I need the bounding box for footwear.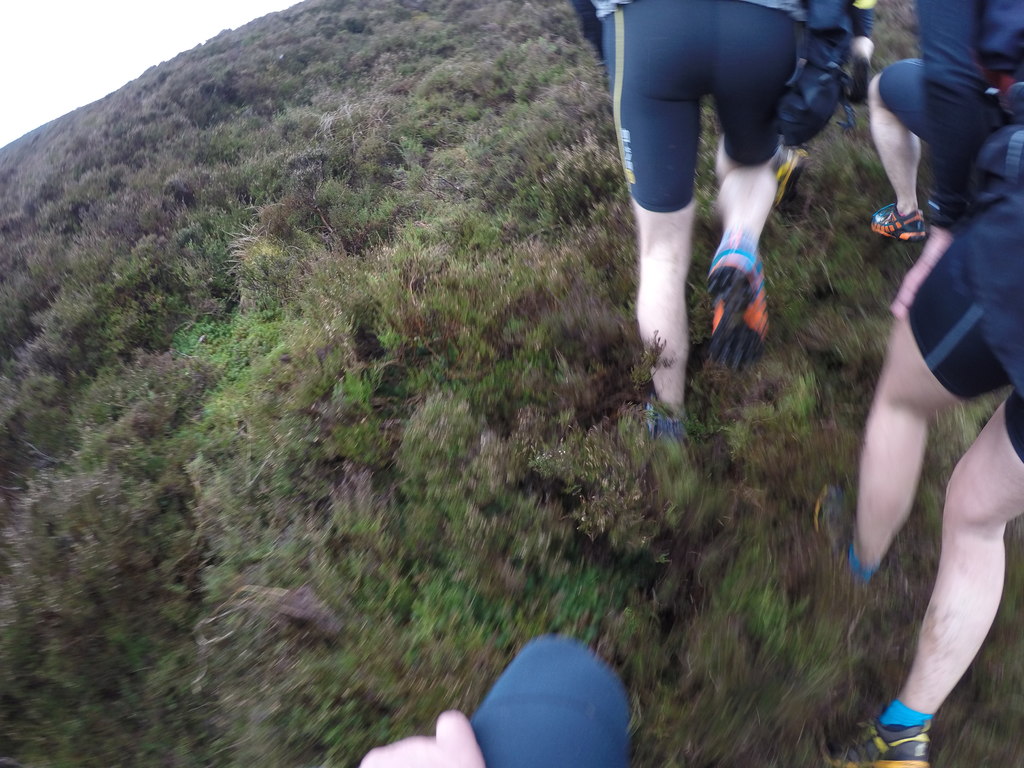
Here it is: x1=717 y1=236 x2=785 y2=366.
